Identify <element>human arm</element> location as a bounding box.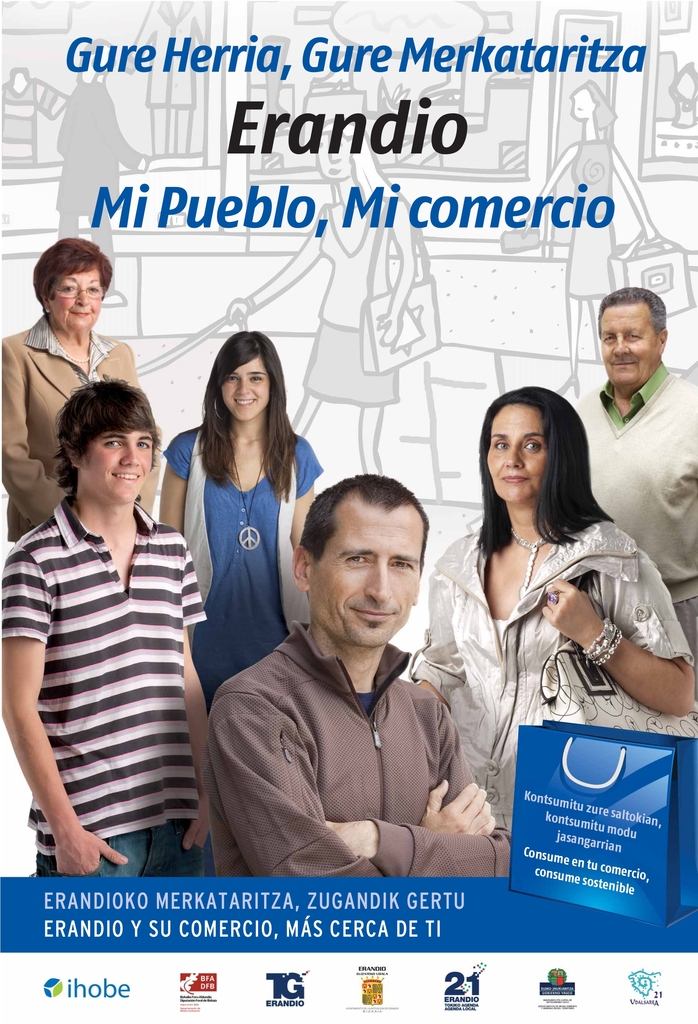
bbox=(171, 540, 234, 865).
